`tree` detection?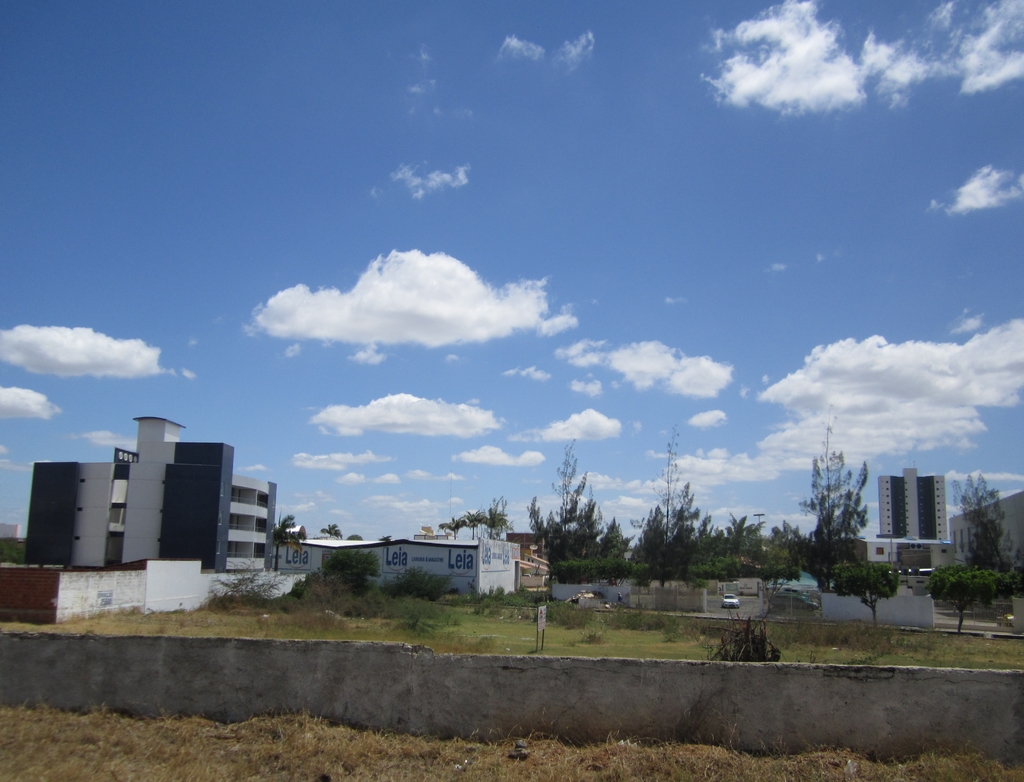
bbox(923, 562, 1001, 631)
